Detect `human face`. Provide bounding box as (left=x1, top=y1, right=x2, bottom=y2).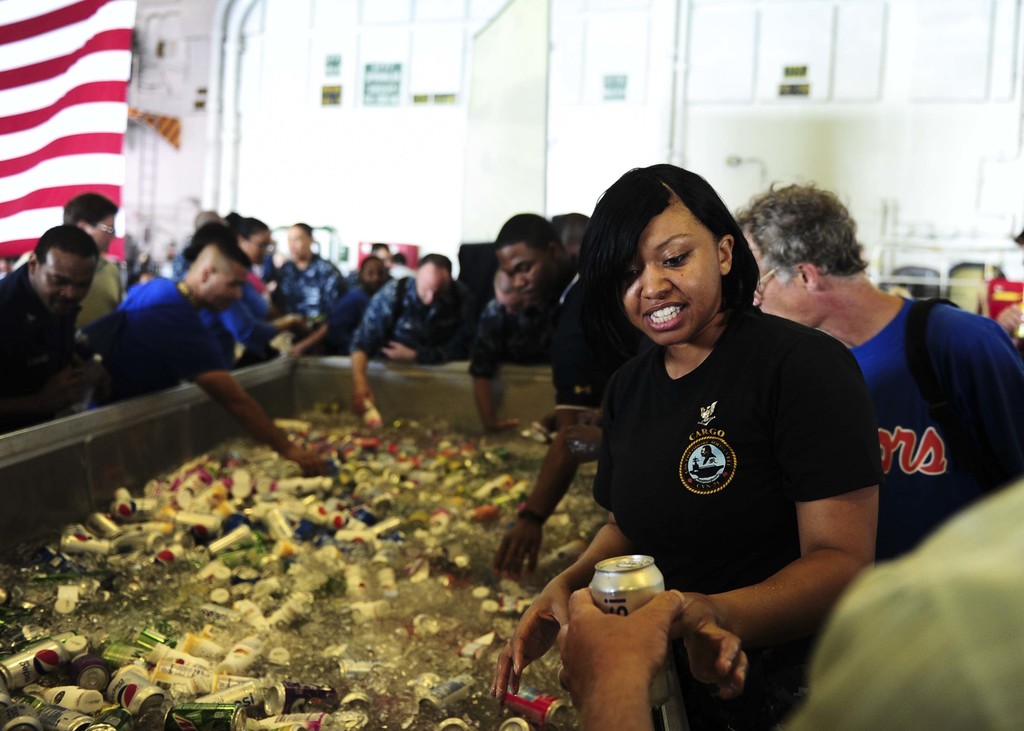
(left=29, top=260, right=96, bottom=317).
